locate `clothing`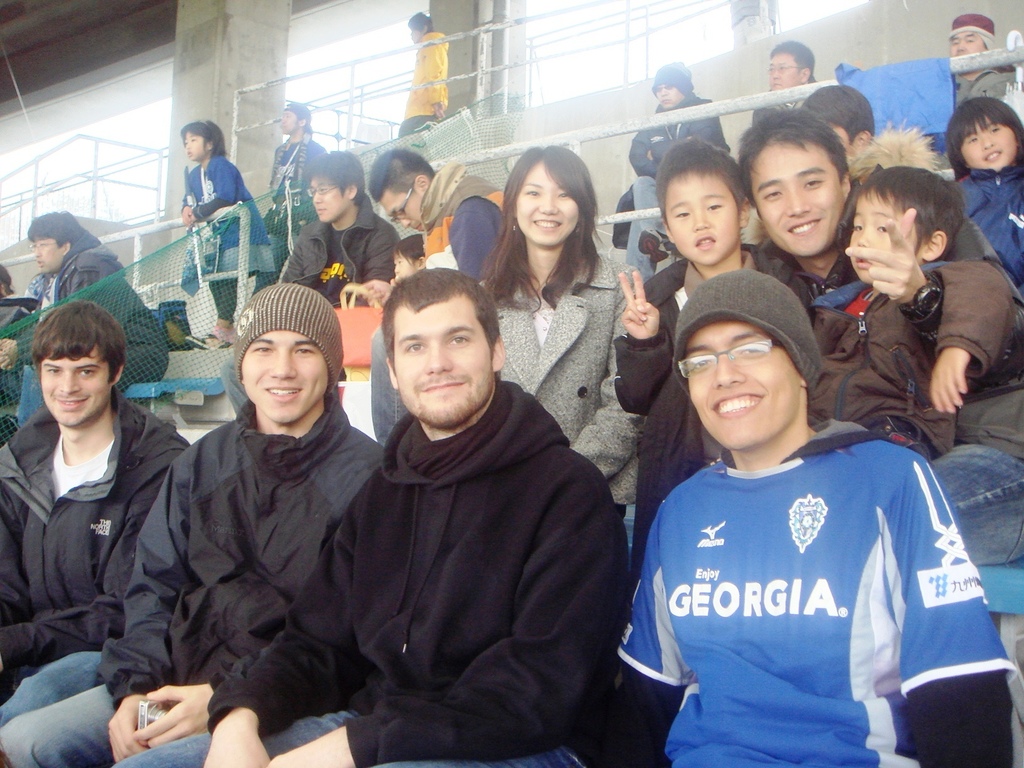
767:210:1023:567
